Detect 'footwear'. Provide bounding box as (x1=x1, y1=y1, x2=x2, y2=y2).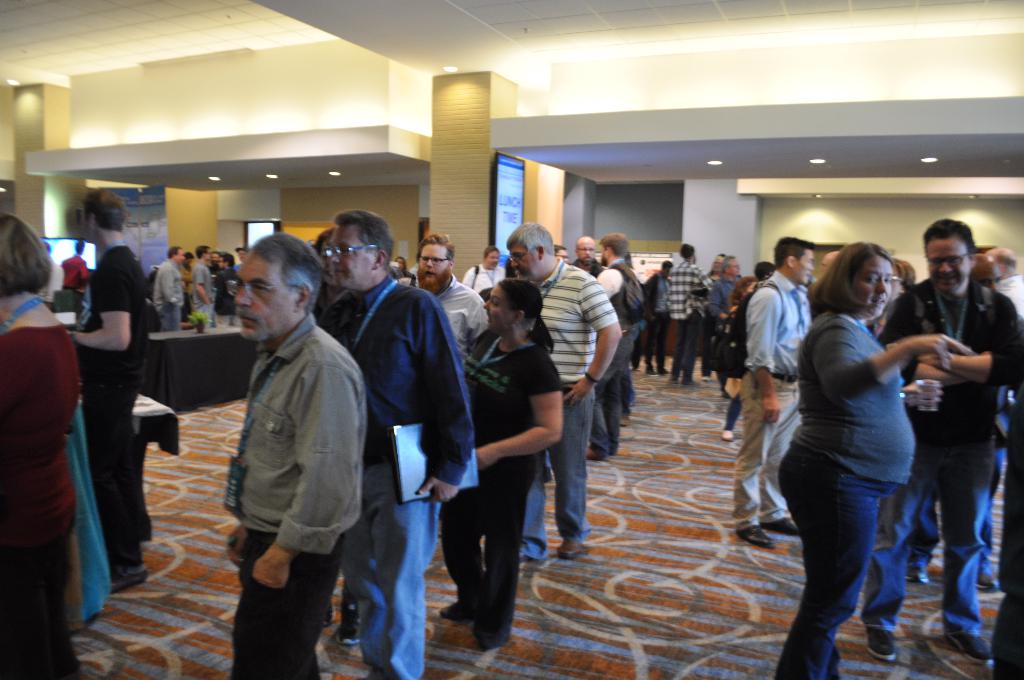
(x1=622, y1=412, x2=632, y2=428).
